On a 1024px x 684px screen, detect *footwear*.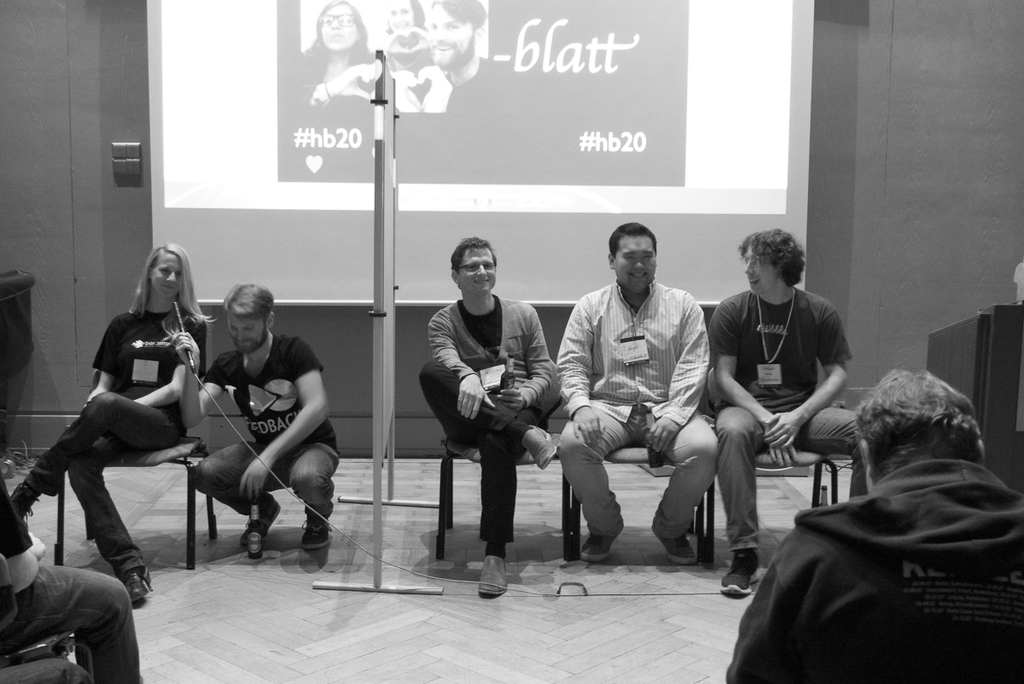
581 529 617 567.
